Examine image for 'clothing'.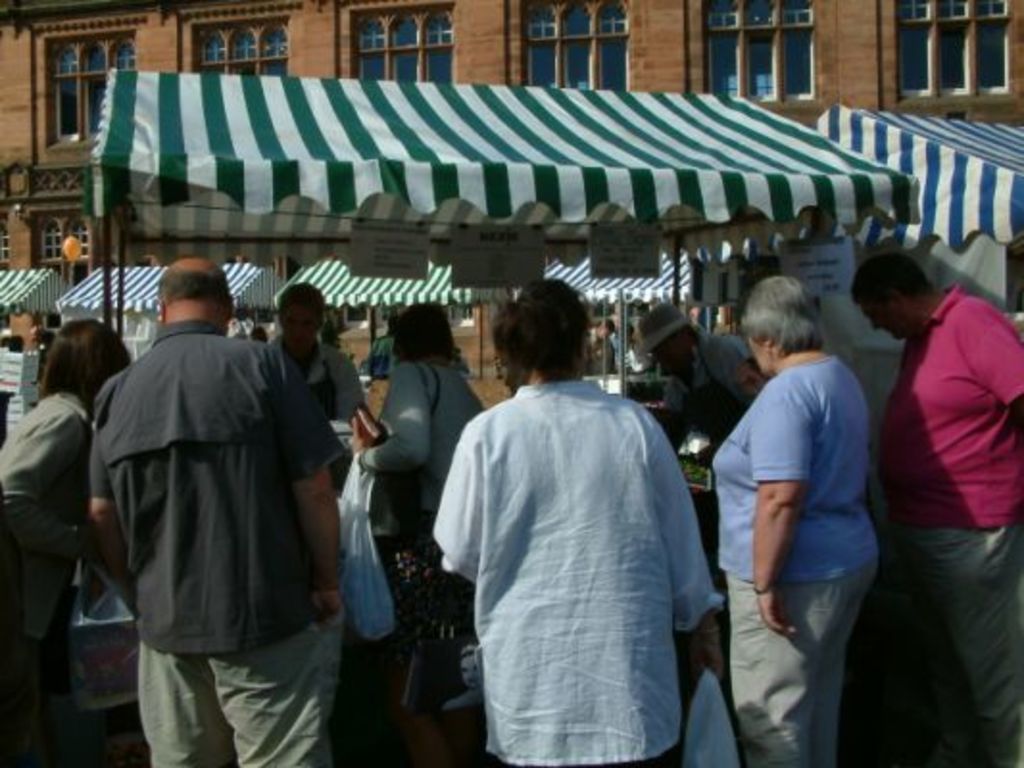
Examination result: 359,353,501,685.
